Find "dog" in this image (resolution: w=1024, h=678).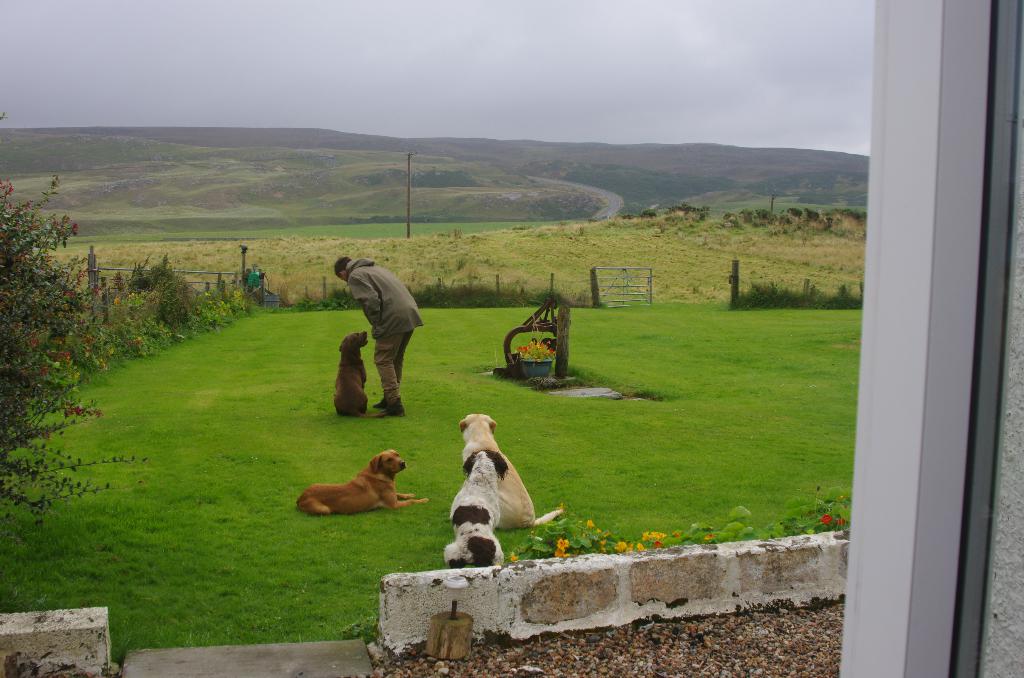
box=[456, 414, 563, 528].
